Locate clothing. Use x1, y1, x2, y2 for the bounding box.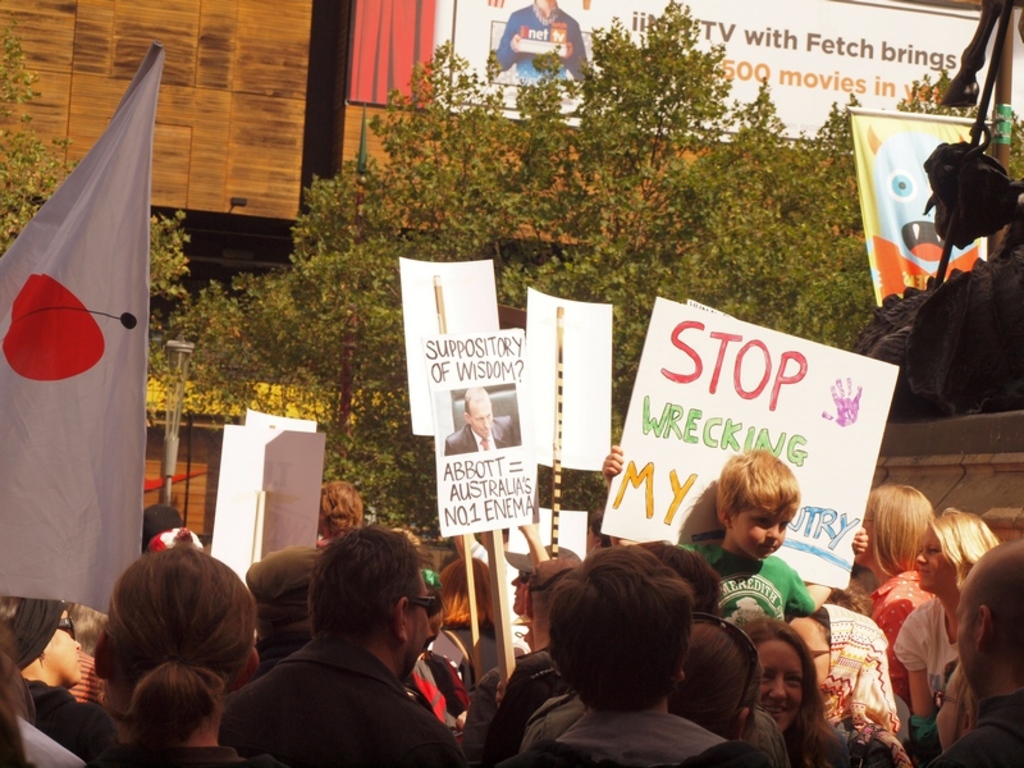
494, 1, 594, 86.
